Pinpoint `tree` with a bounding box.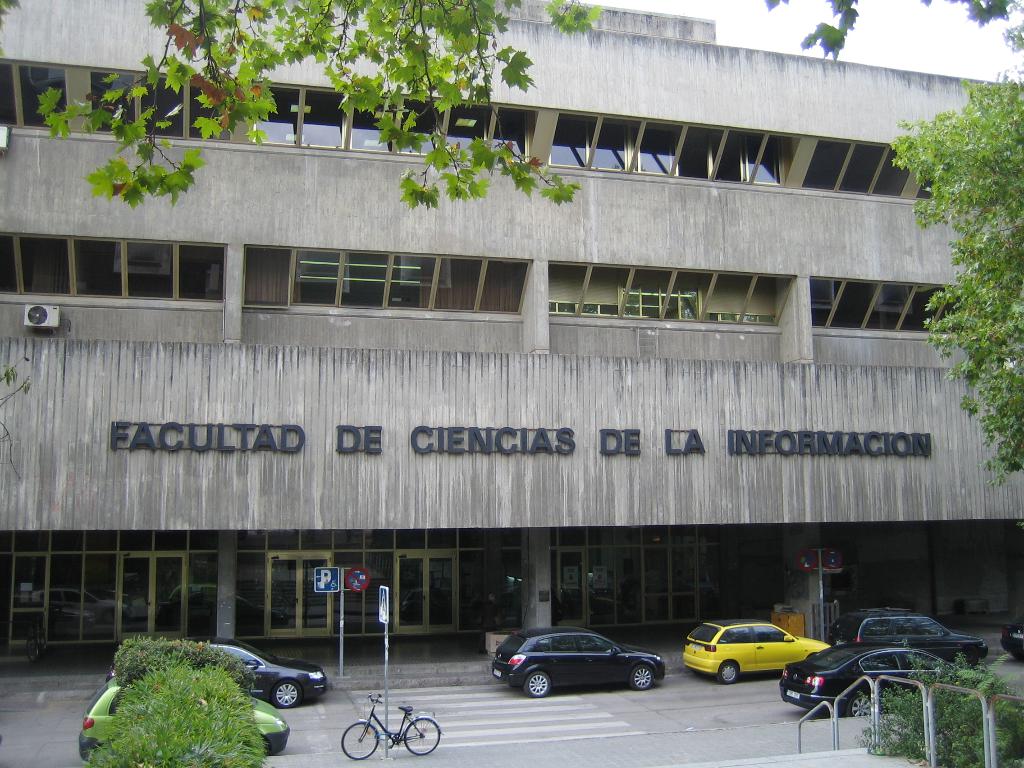
(911, 69, 1020, 424).
